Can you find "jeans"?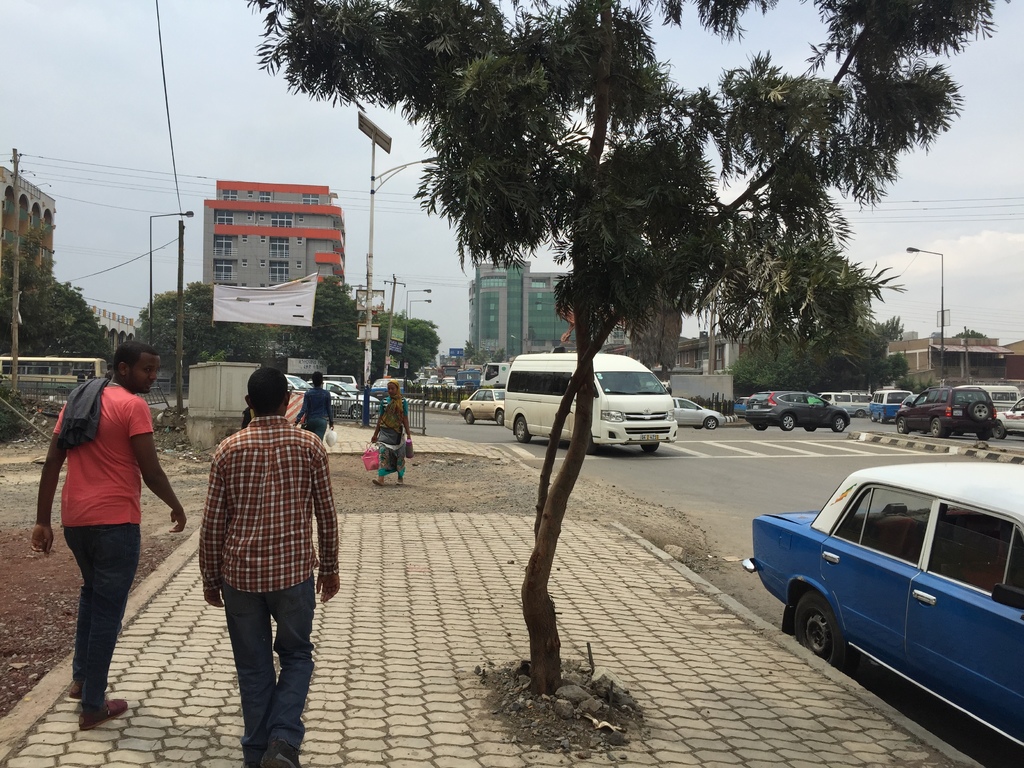
Yes, bounding box: 56,525,152,700.
